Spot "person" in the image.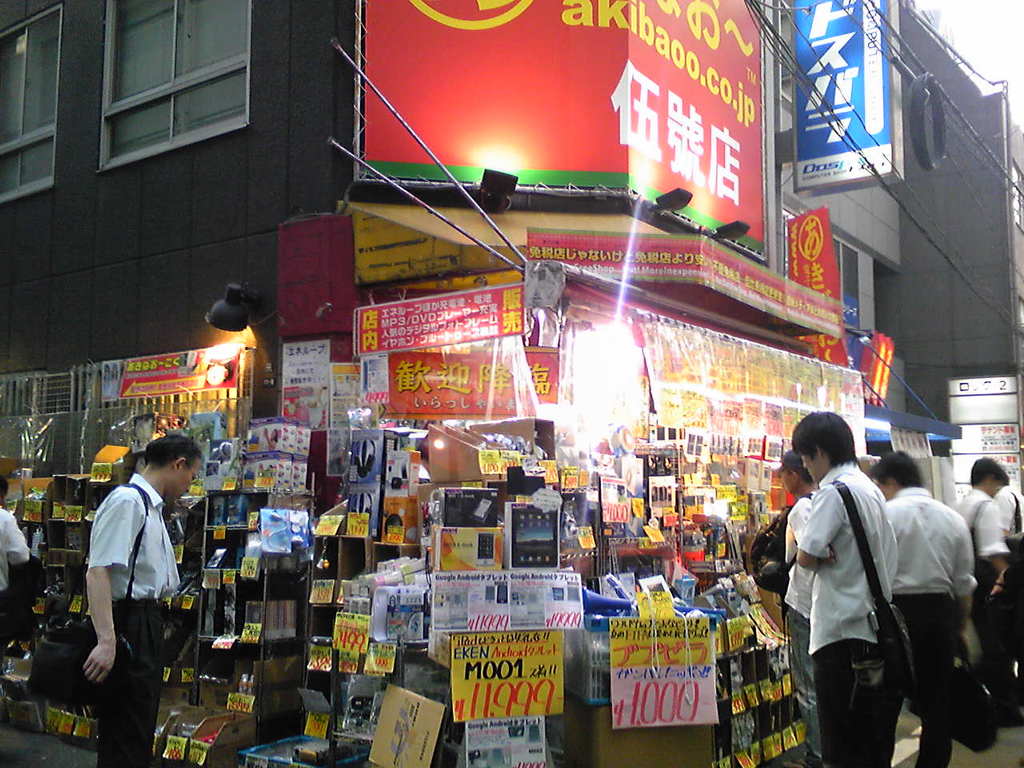
"person" found at [x1=993, y1=474, x2=1023, y2=702].
